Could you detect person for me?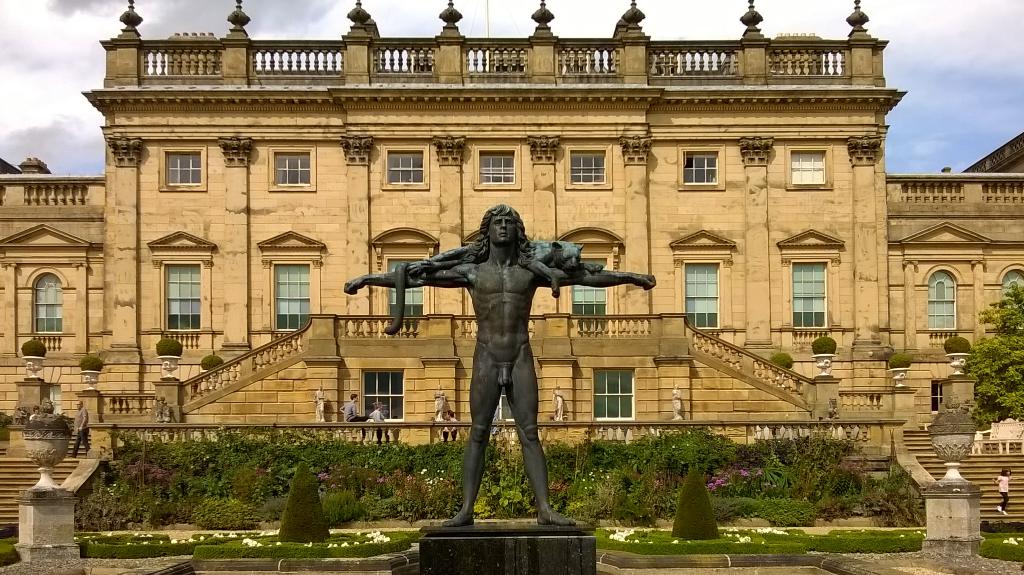
Detection result: bbox=[30, 403, 39, 418].
